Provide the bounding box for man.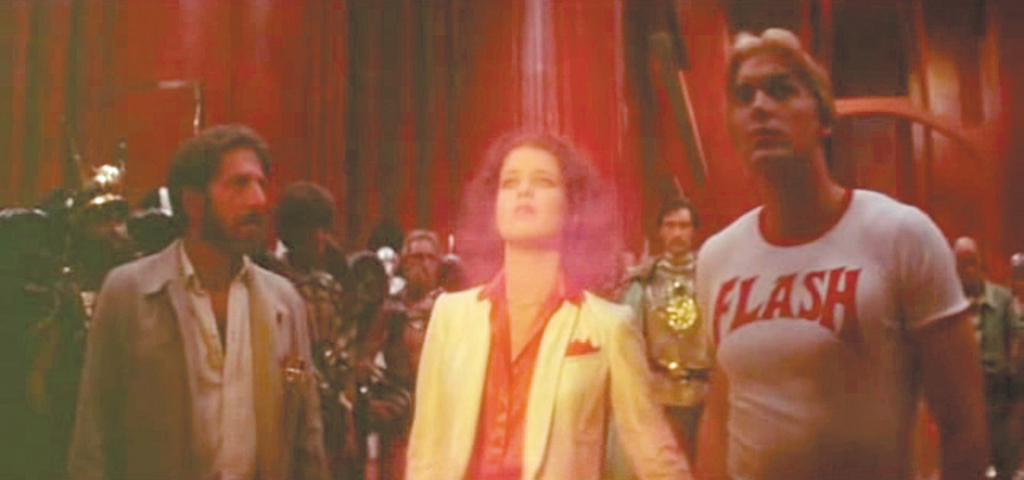
{"x1": 955, "y1": 234, "x2": 1022, "y2": 470}.
